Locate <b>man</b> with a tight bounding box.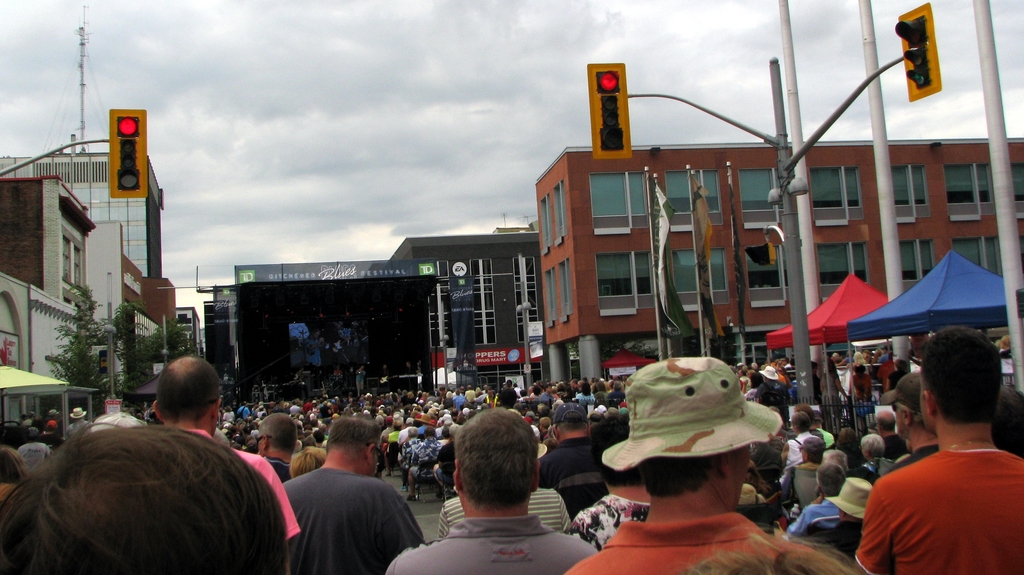
x1=152 y1=354 x2=301 y2=537.
